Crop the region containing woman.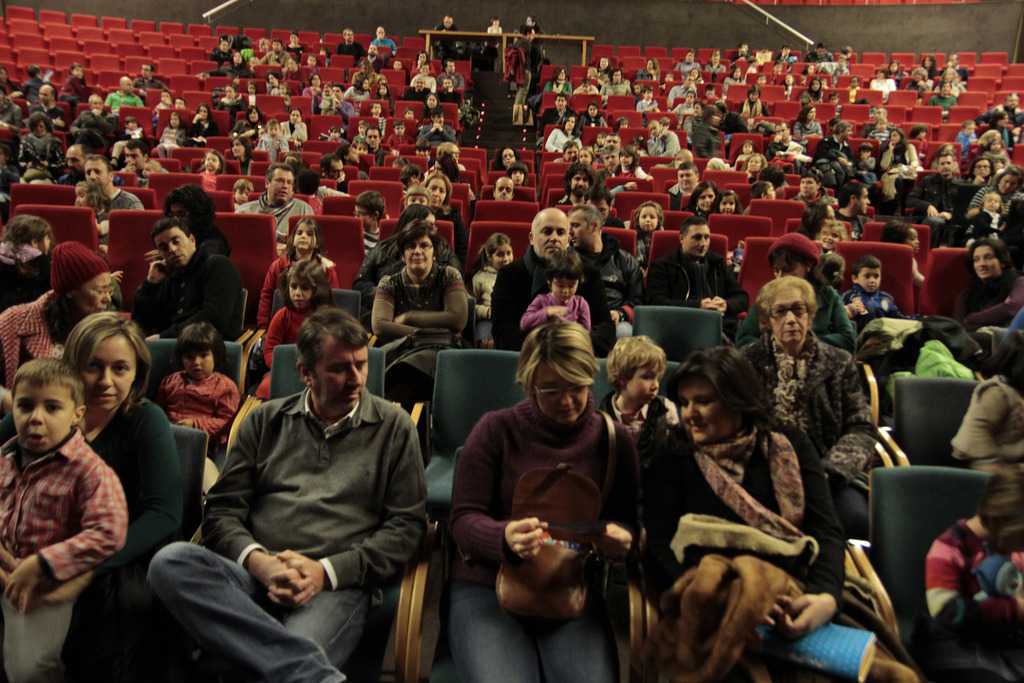
Crop region: 953, 240, 1023, 333.
